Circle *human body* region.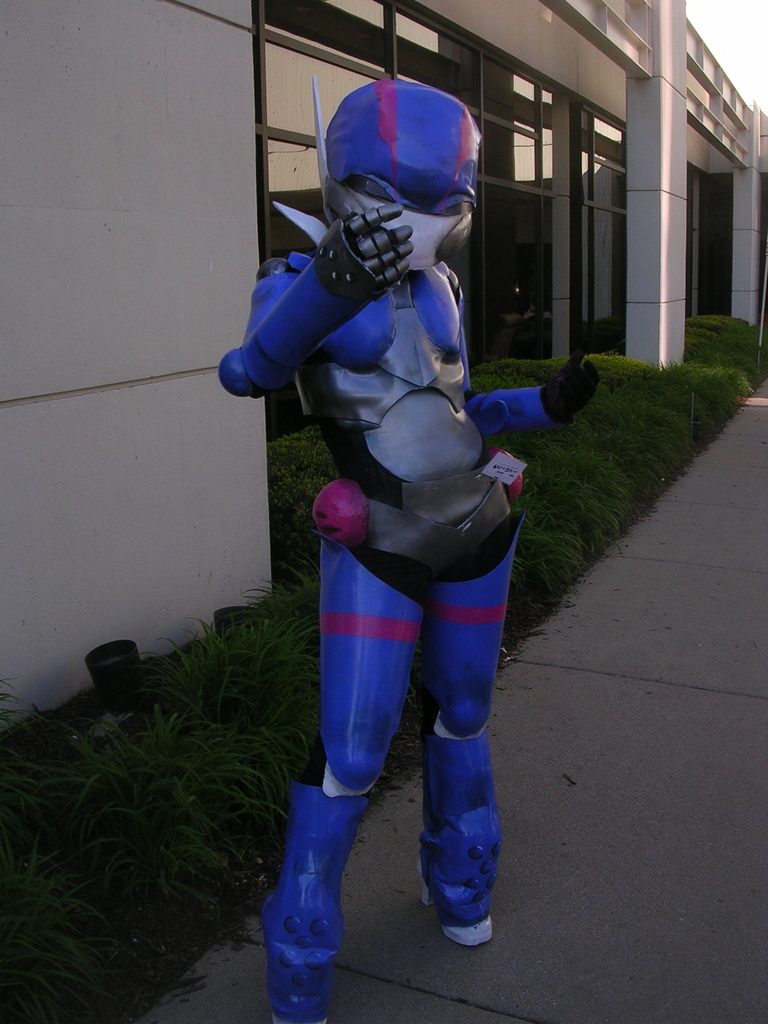
Region: x1=243, y1=96, x2=526, y2=971.
